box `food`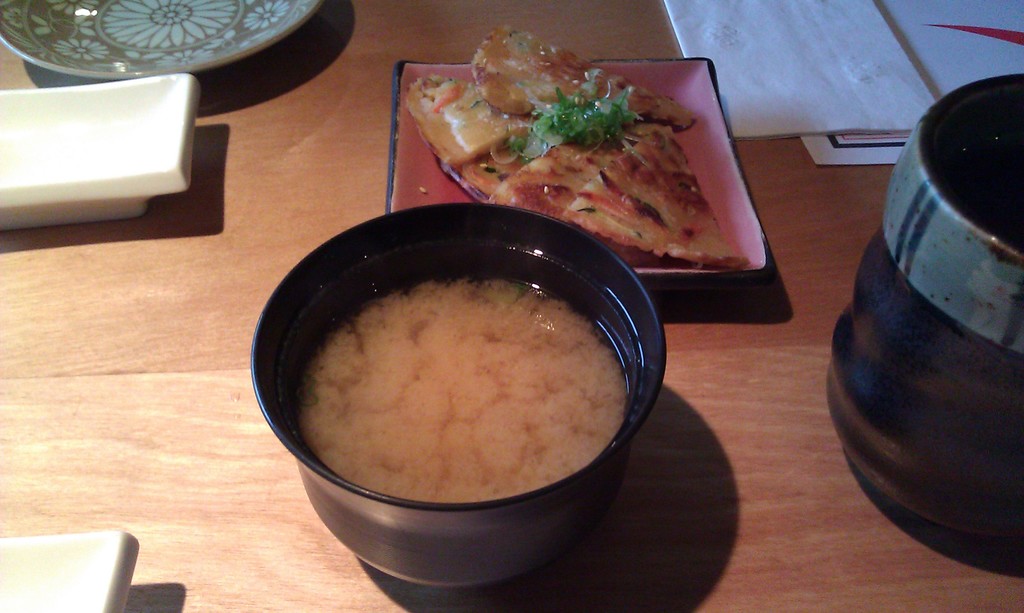
detection(471, 19, 702, 131)
